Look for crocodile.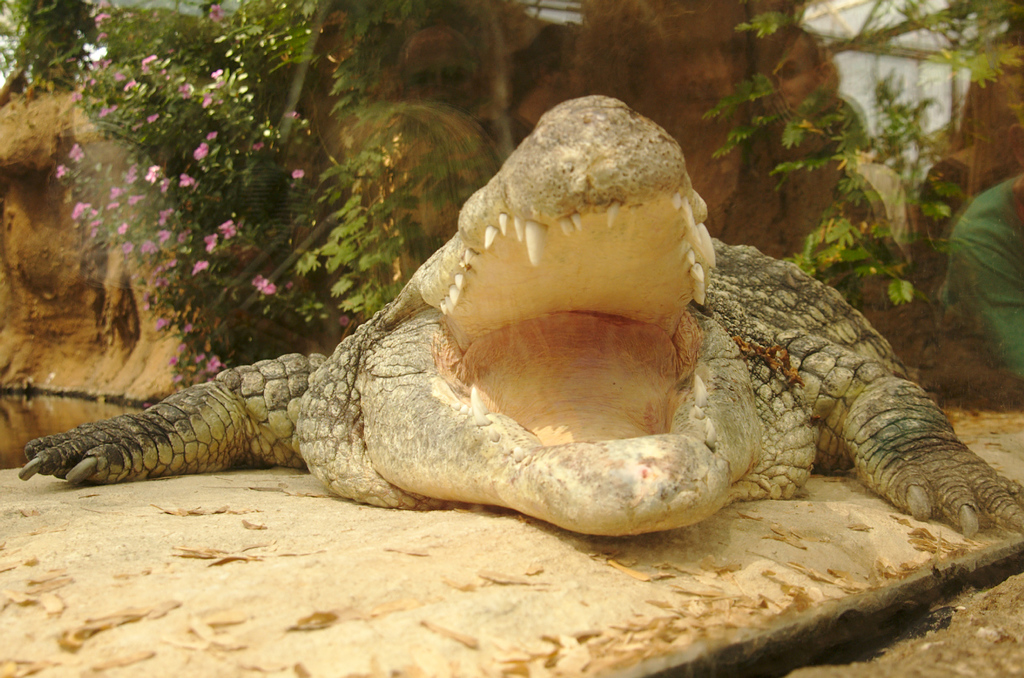
Found: box=[20, 91, 1023, 536].
